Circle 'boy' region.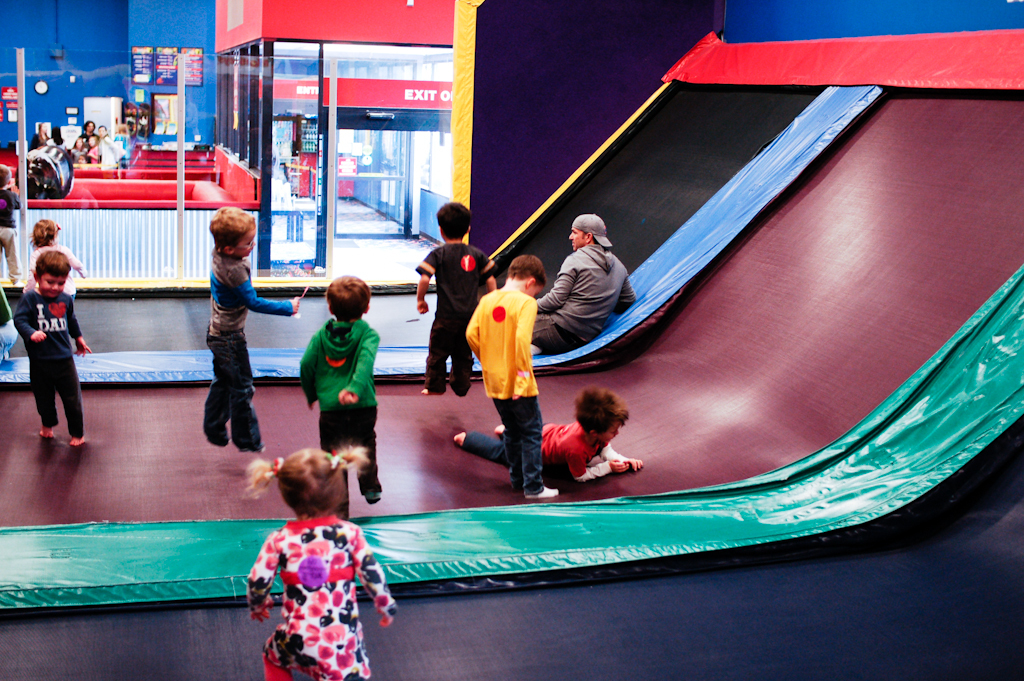
Region: [206, 206, 301, 452].
